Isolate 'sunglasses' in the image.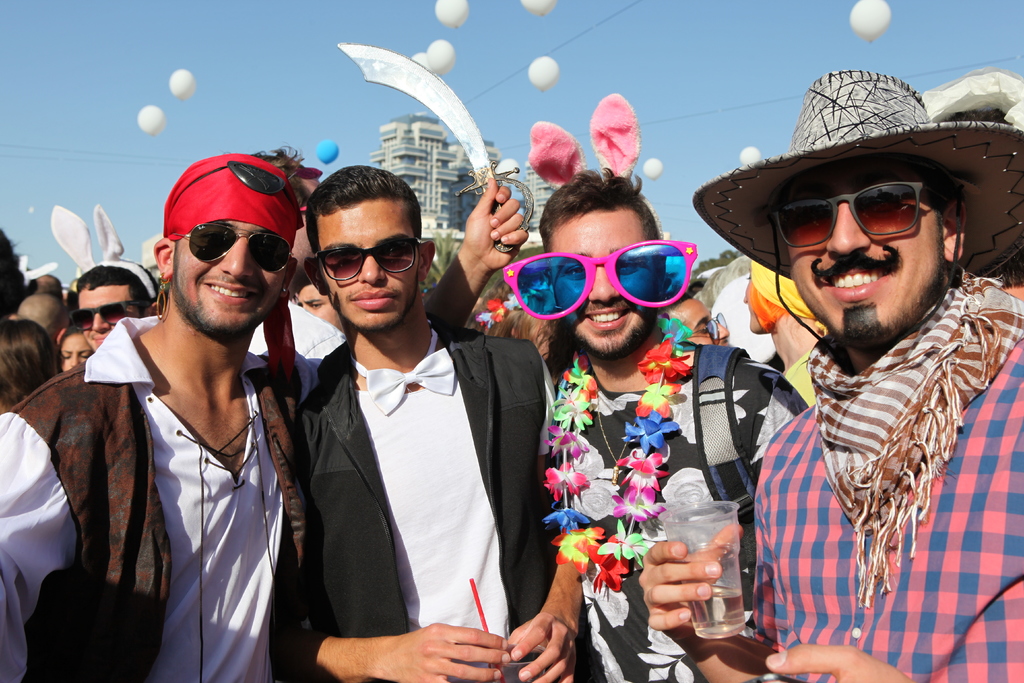
Isolated region: <box>769,180,924,251</box>.
